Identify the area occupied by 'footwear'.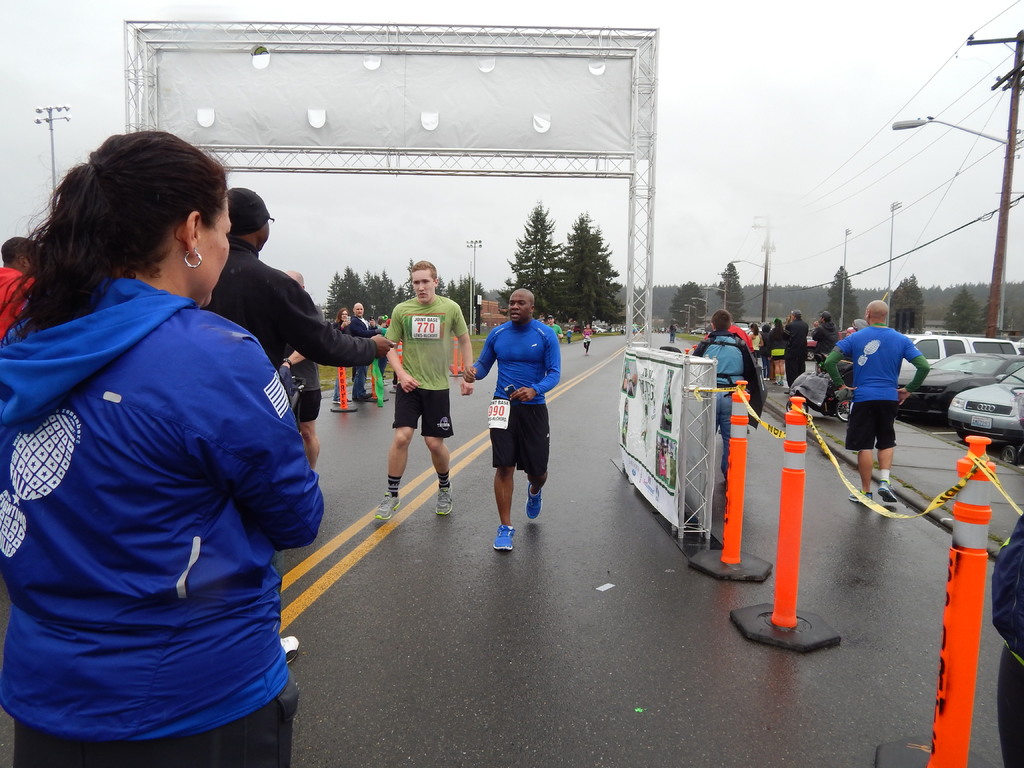
Area: 527,479,543,521.
